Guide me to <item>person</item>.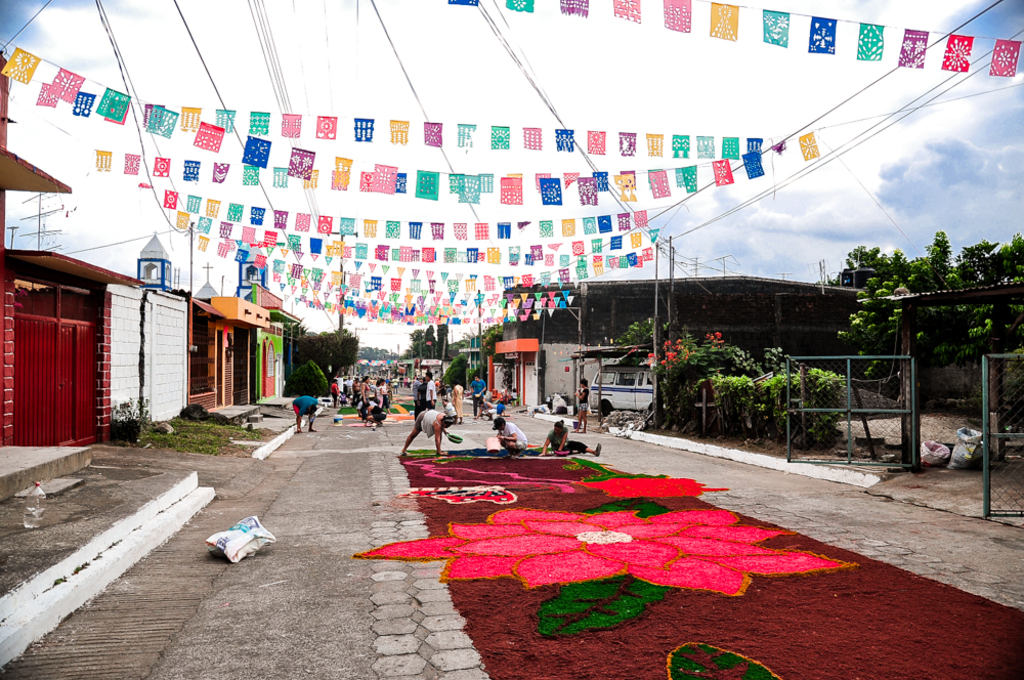
Guidance: (x1=285, y1=387, x2=325, y2=435).
